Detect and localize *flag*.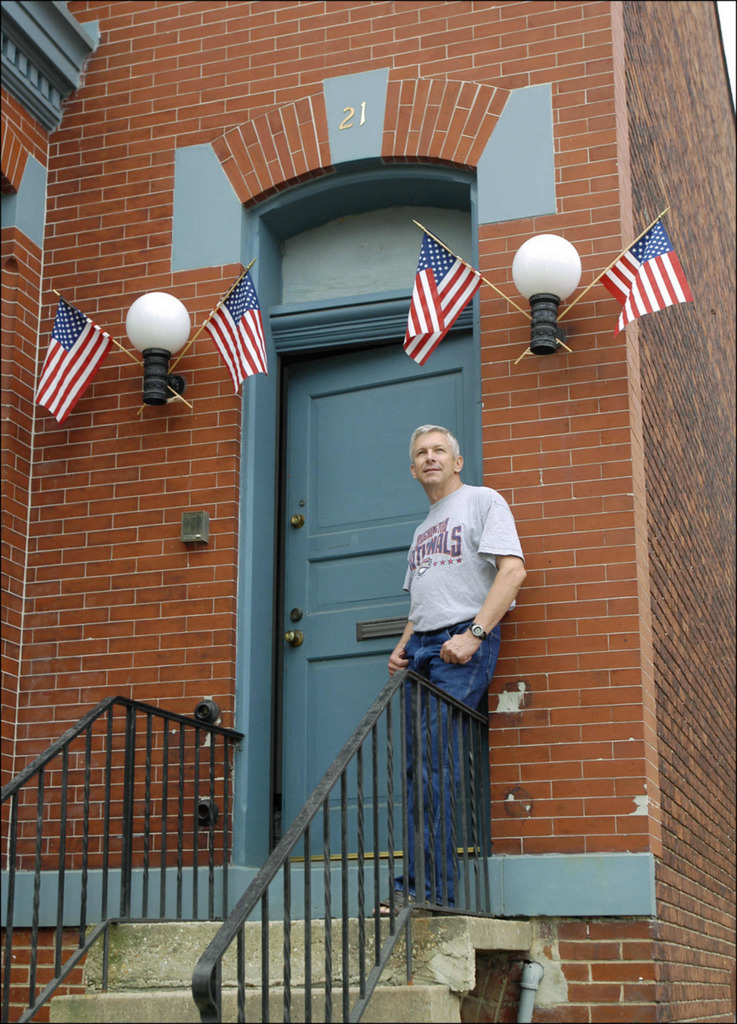
Localized at l=207, t=269, r=269, b=397.
